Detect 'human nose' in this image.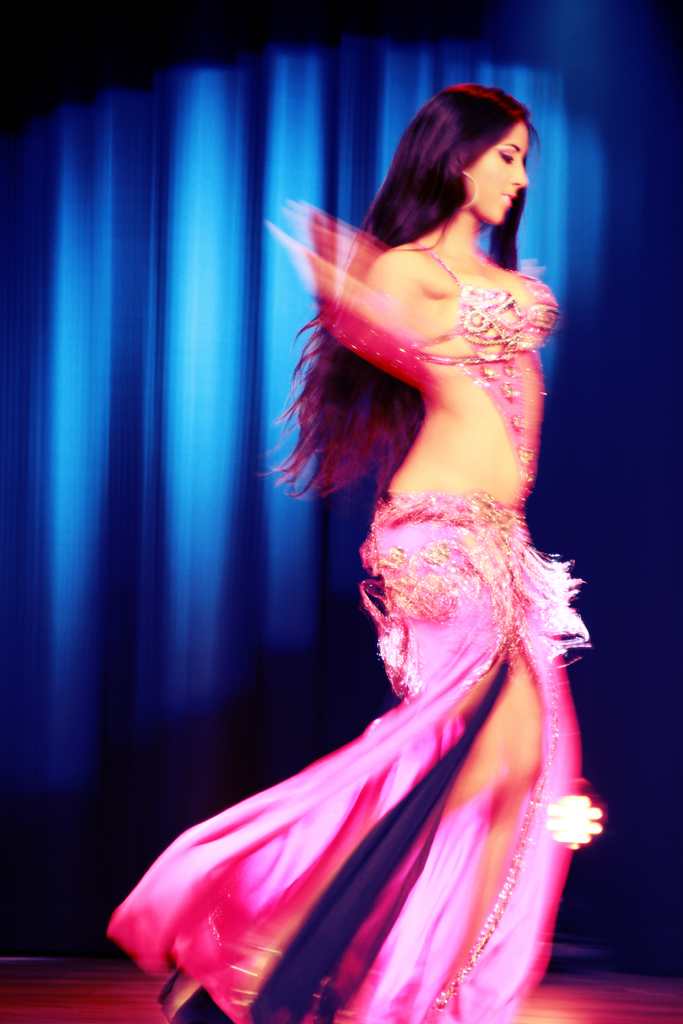
Detection: {"left": 505, "top": 161, "right": 525, "bottom": 192}.
